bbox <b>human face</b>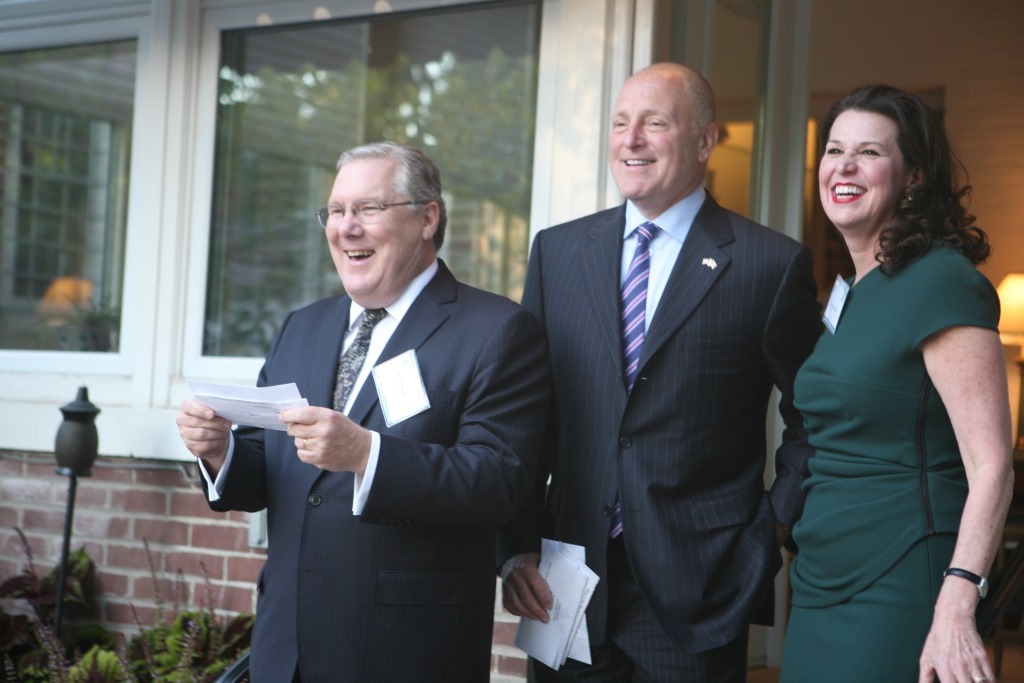
320/155/426/294
